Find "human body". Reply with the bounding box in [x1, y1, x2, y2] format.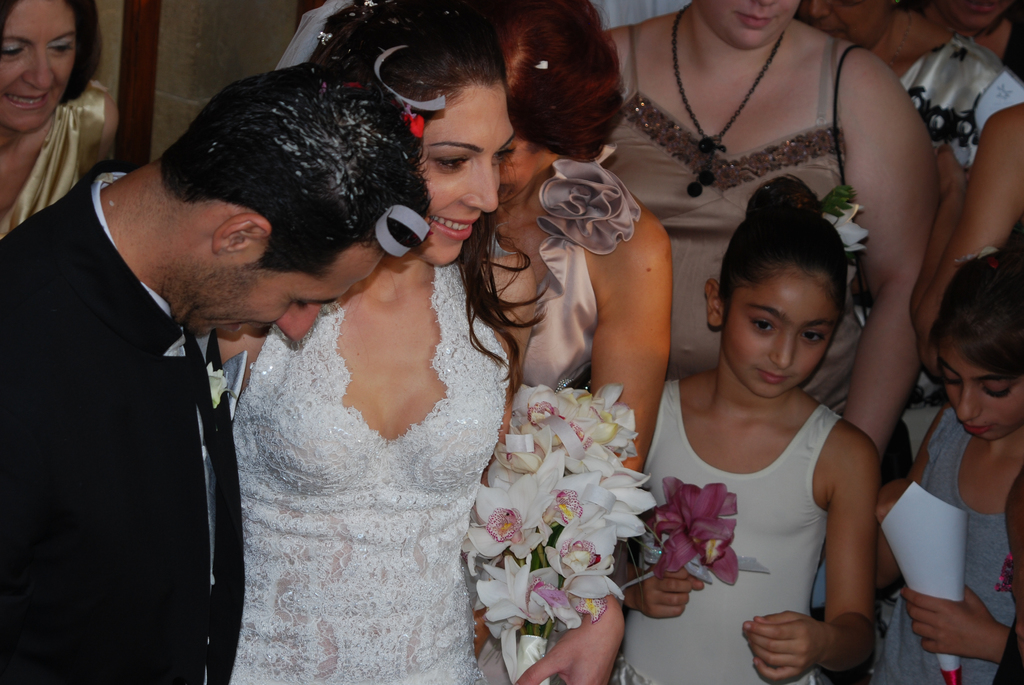
[475, 0, 675, 684].
